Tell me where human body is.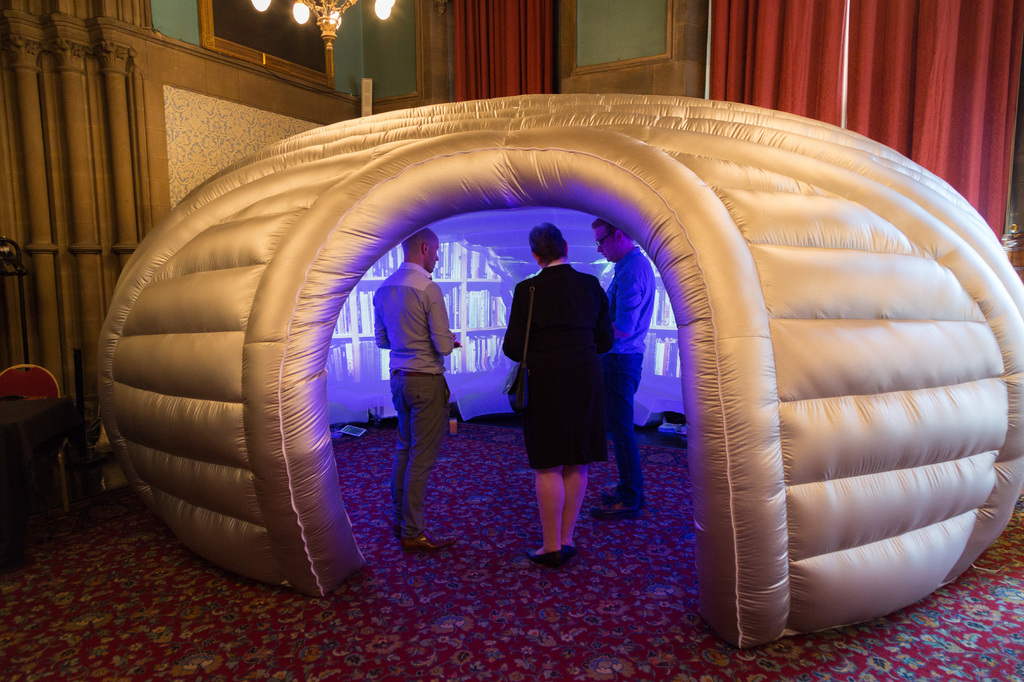
human body is at l=507, t=223, r=624, b=576.
